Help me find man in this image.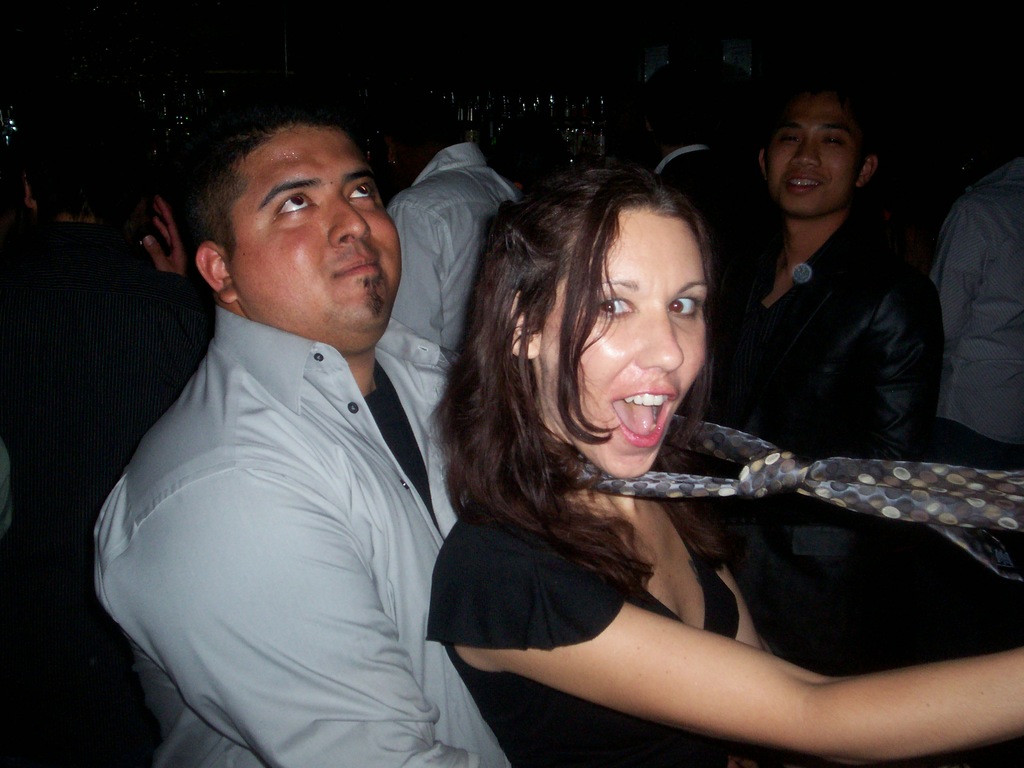
Found it: [76,80,580,767].
